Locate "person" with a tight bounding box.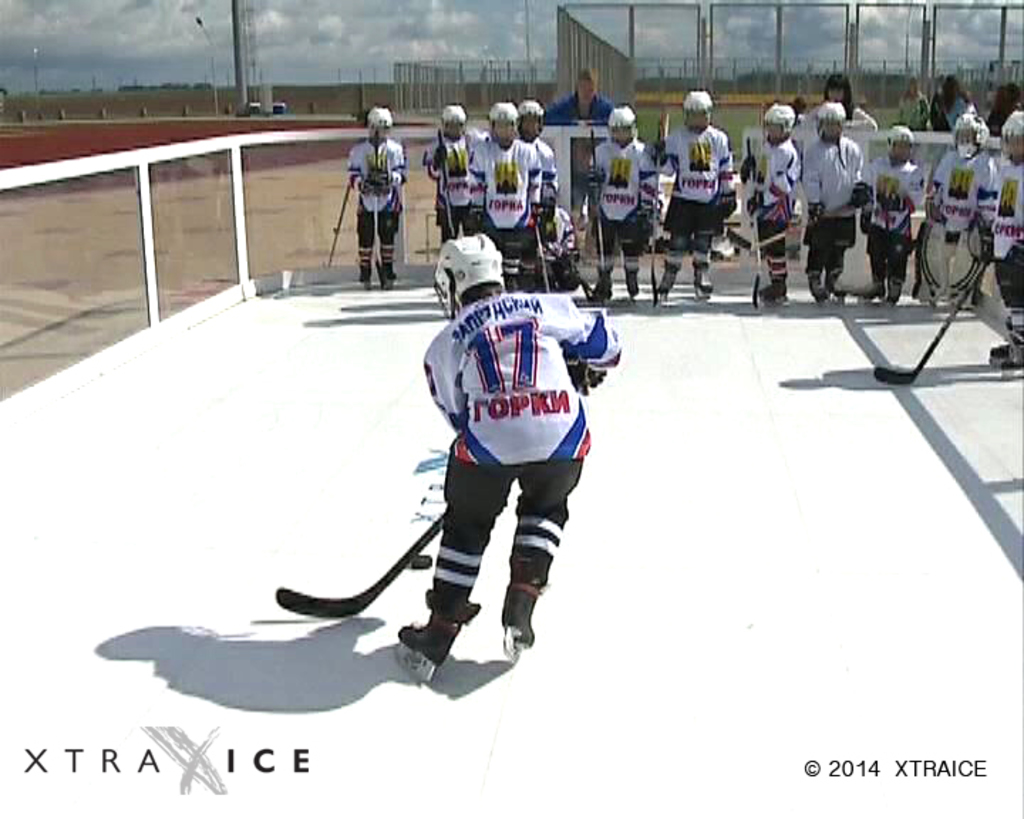
802, 100, 865, 304.
